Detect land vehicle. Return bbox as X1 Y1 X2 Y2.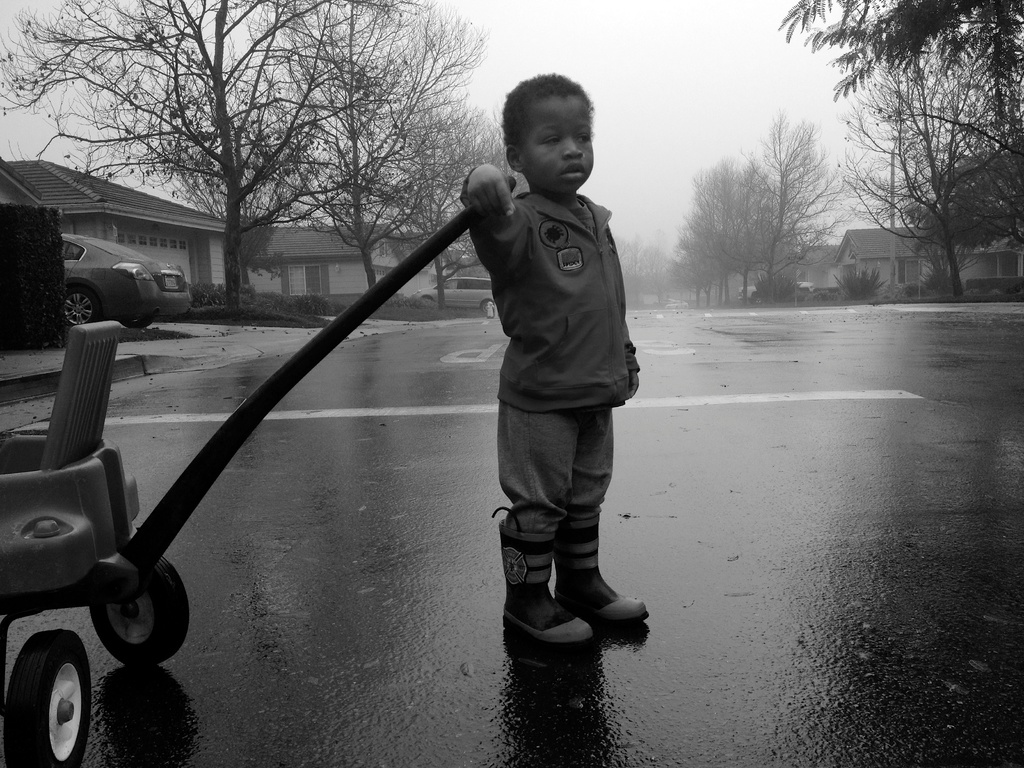
412 275 495 319.
